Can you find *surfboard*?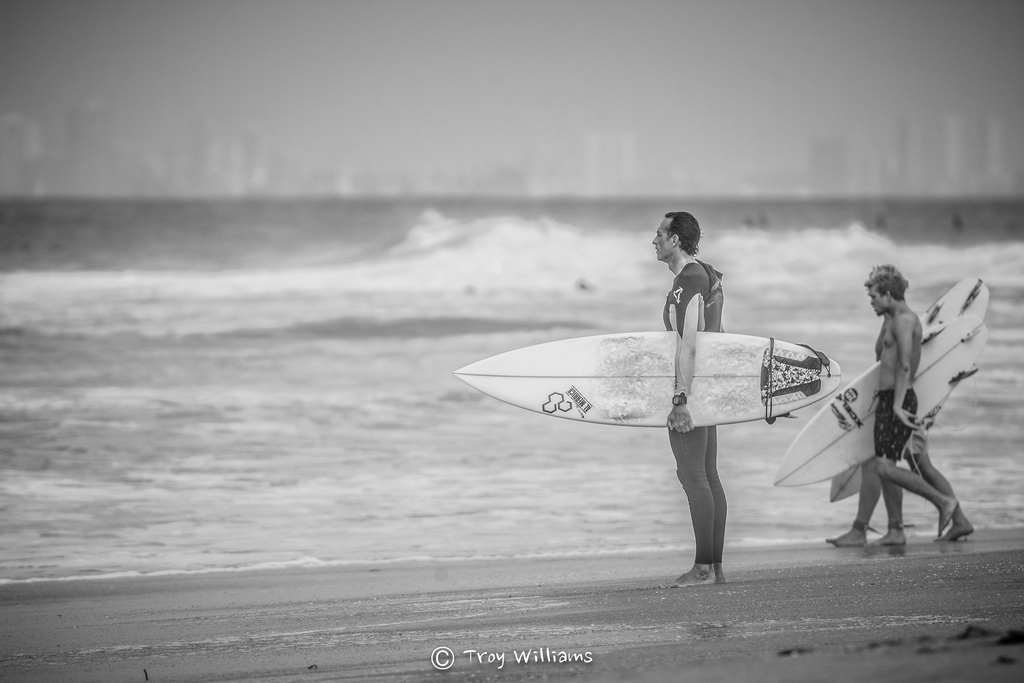
Yes, bounding box: bbox=[455, 333, 844, 426].
